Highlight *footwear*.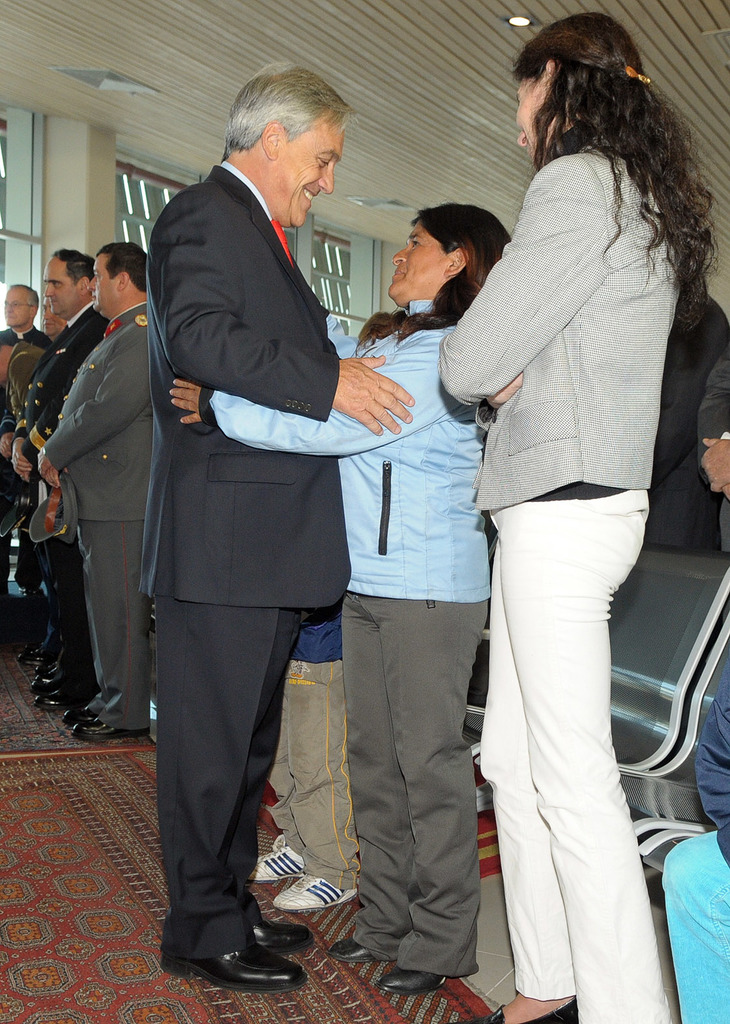
Highlighted region: x1=272, y1=870, x2=360, y2=913.
